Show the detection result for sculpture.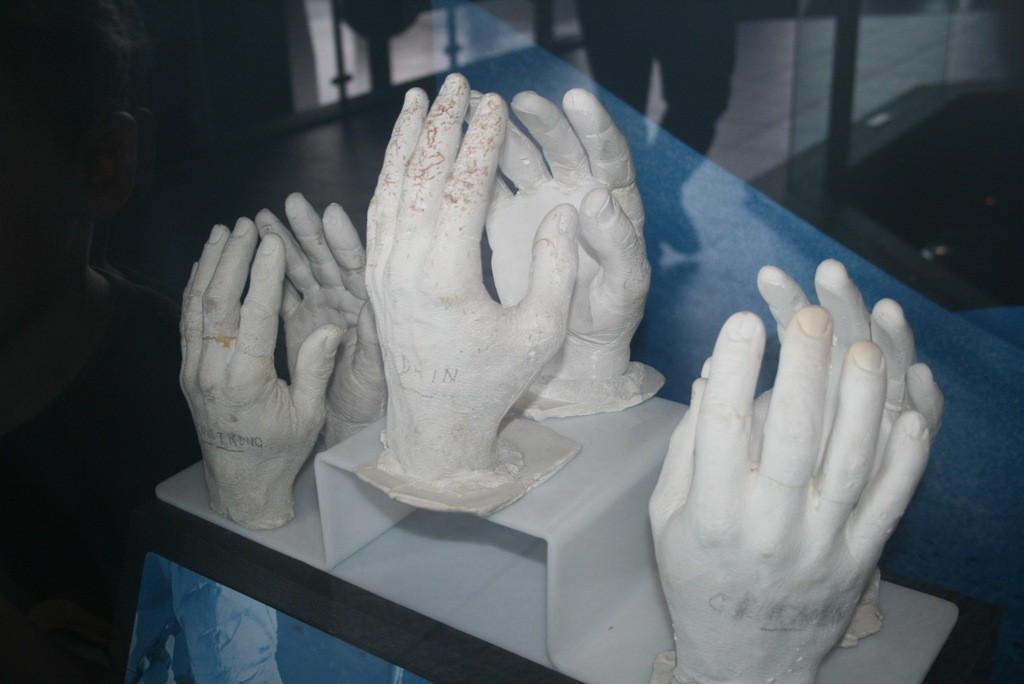
BBox(158, 211, 342, 538).
